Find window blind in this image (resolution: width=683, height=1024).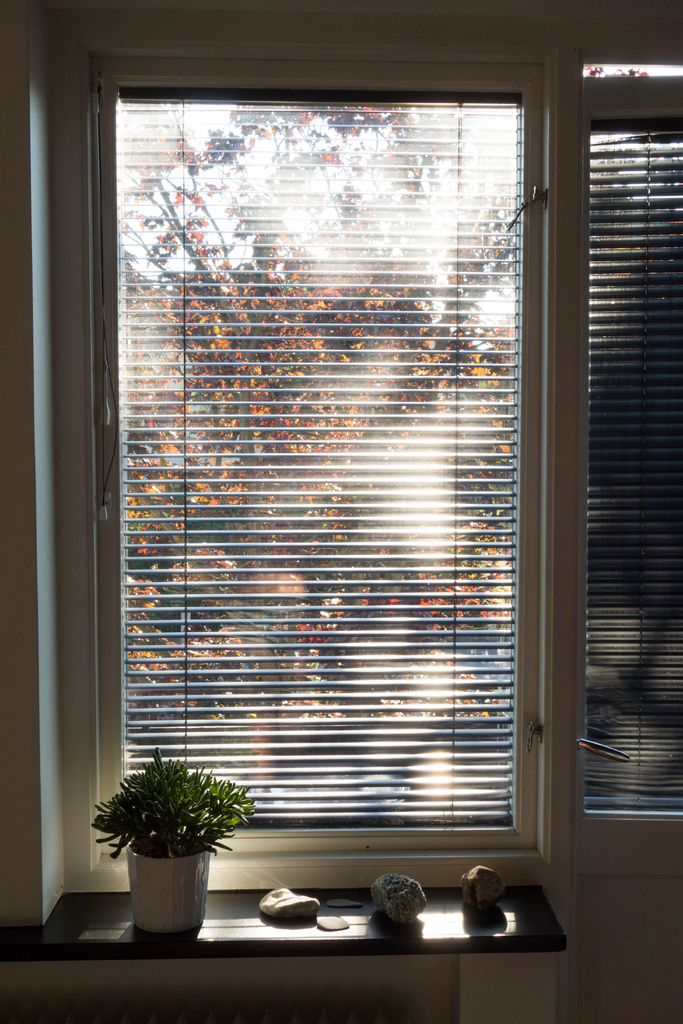
bbox(90, 34, 561, 831).
